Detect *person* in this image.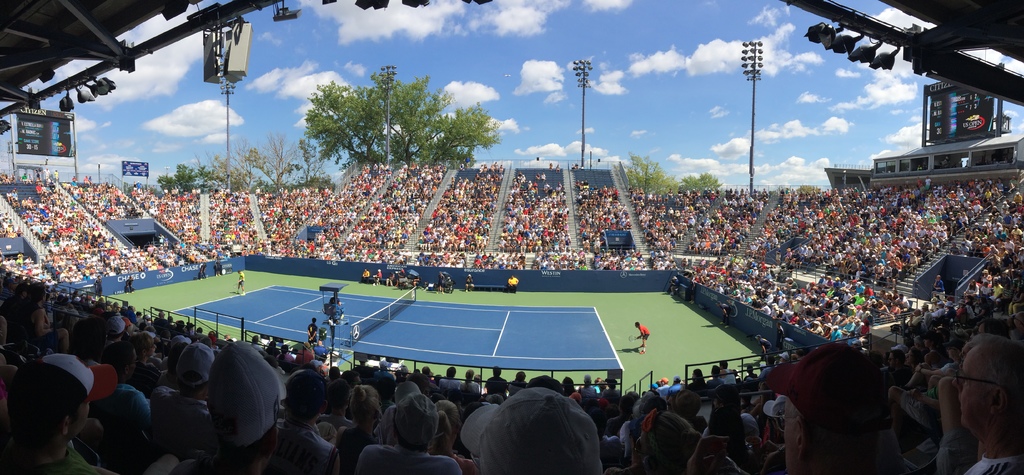
Detection: box=[717, 303, 730, 329].
